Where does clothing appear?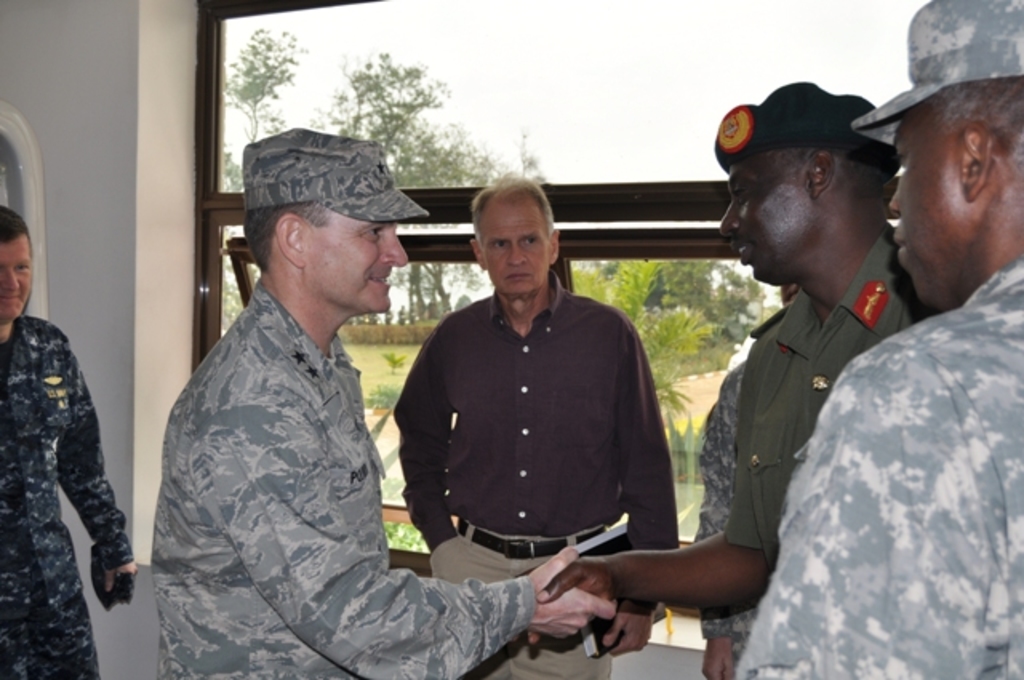
Appears at (x1=728, y1=259, x2=1022, y2=678).
